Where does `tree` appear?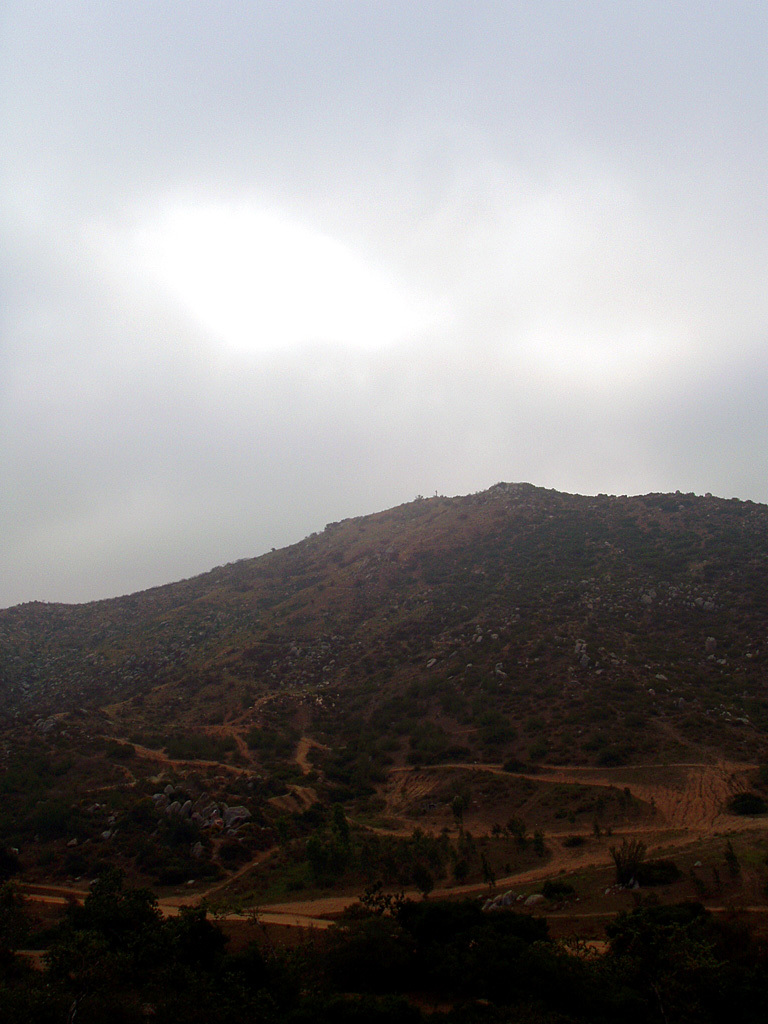
Appears at 591,894,726,1014.
